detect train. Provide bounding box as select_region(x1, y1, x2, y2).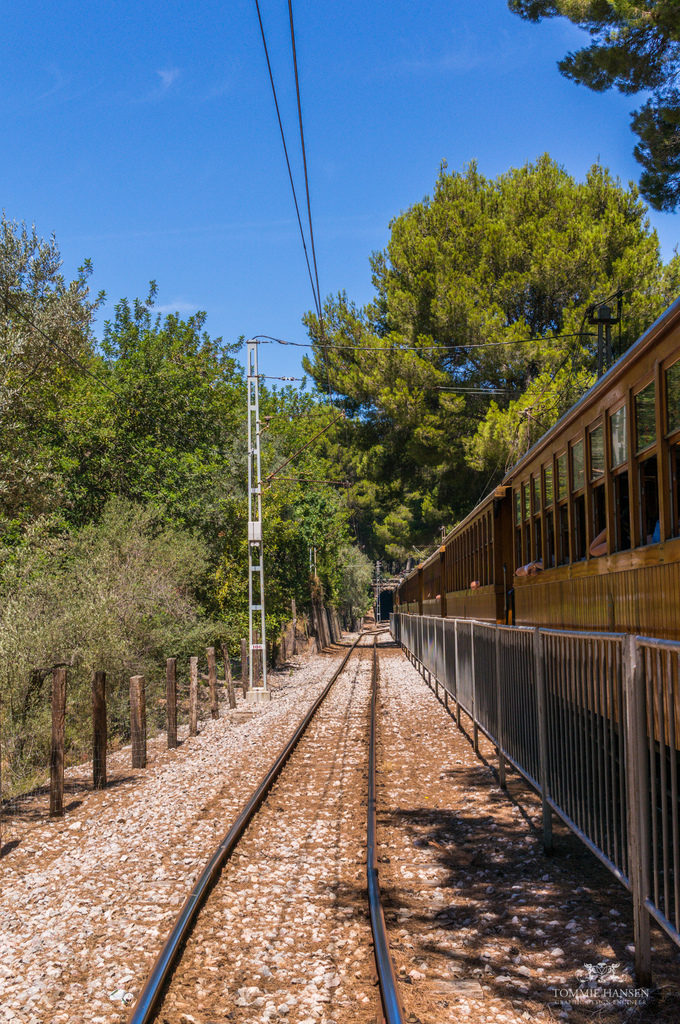
select_region(378, 294, 679, 767).
